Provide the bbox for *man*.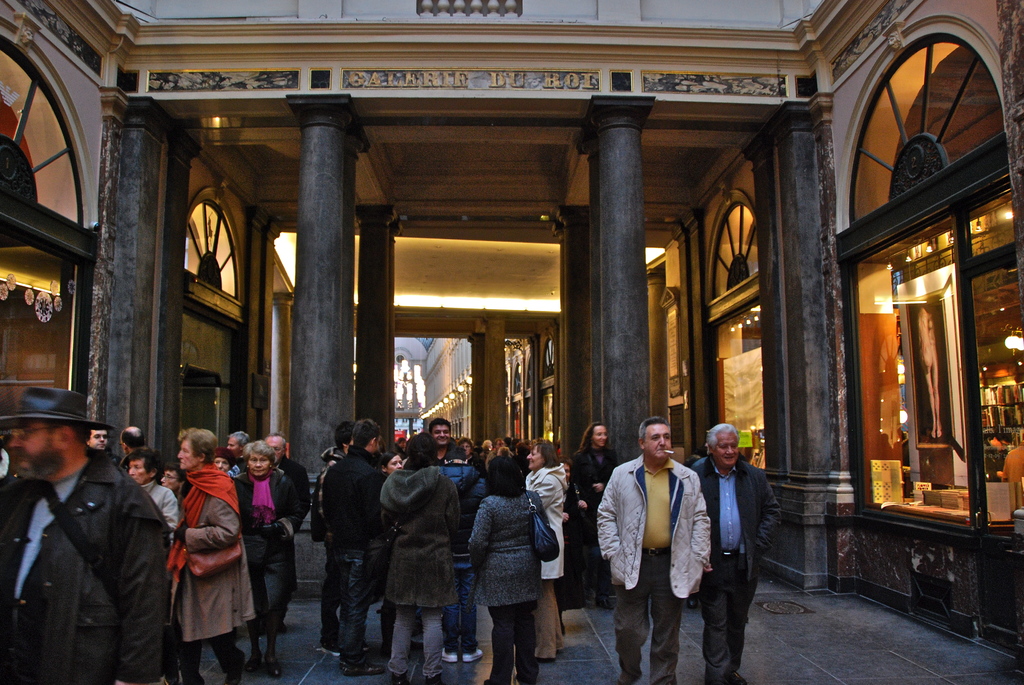
[left=309, top=421, right=355, bottom=659].
